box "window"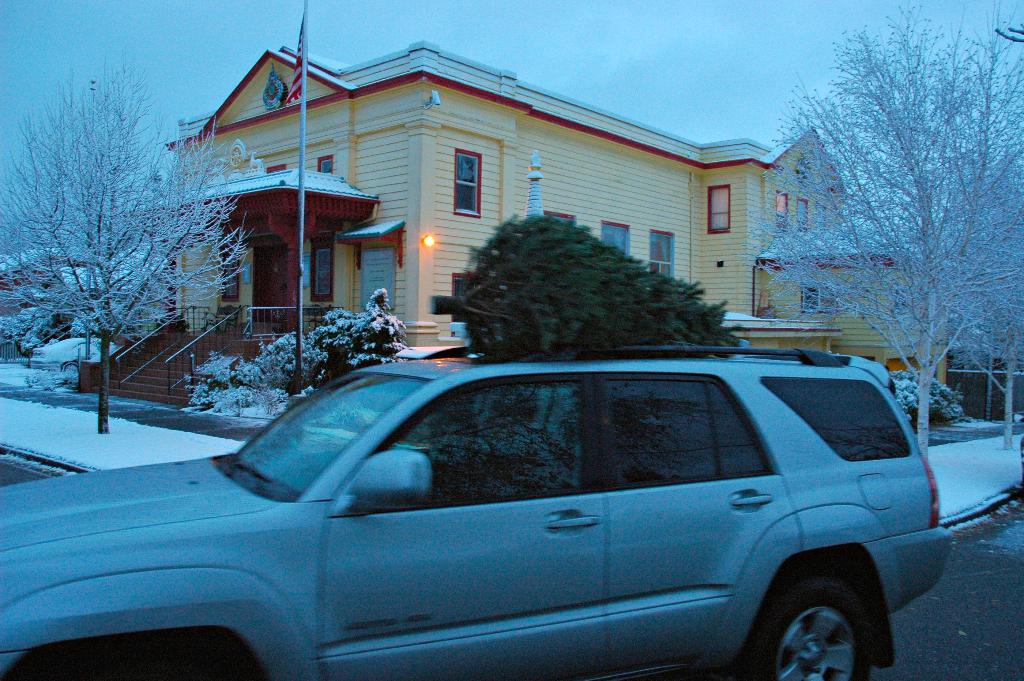
Rect(705, 185, 728, 234)
